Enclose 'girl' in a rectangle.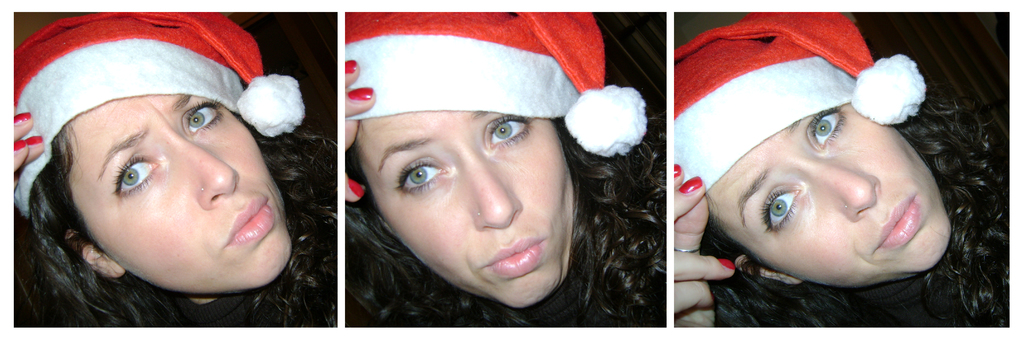
BBox(13, 9, 340, 331).
